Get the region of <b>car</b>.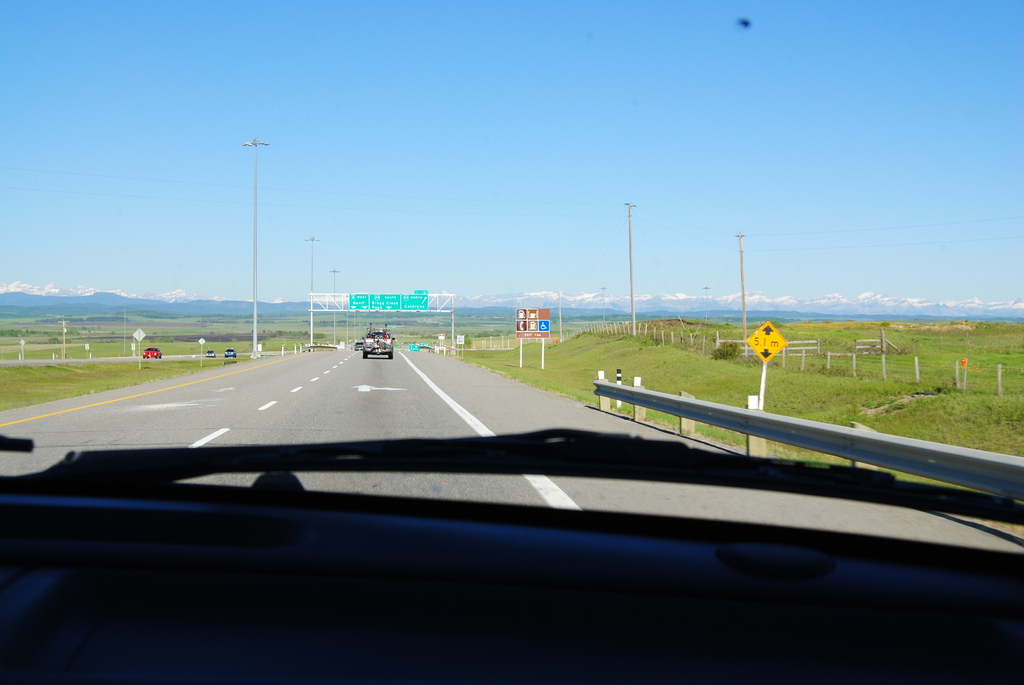
region(143, 347, 163, 360).
